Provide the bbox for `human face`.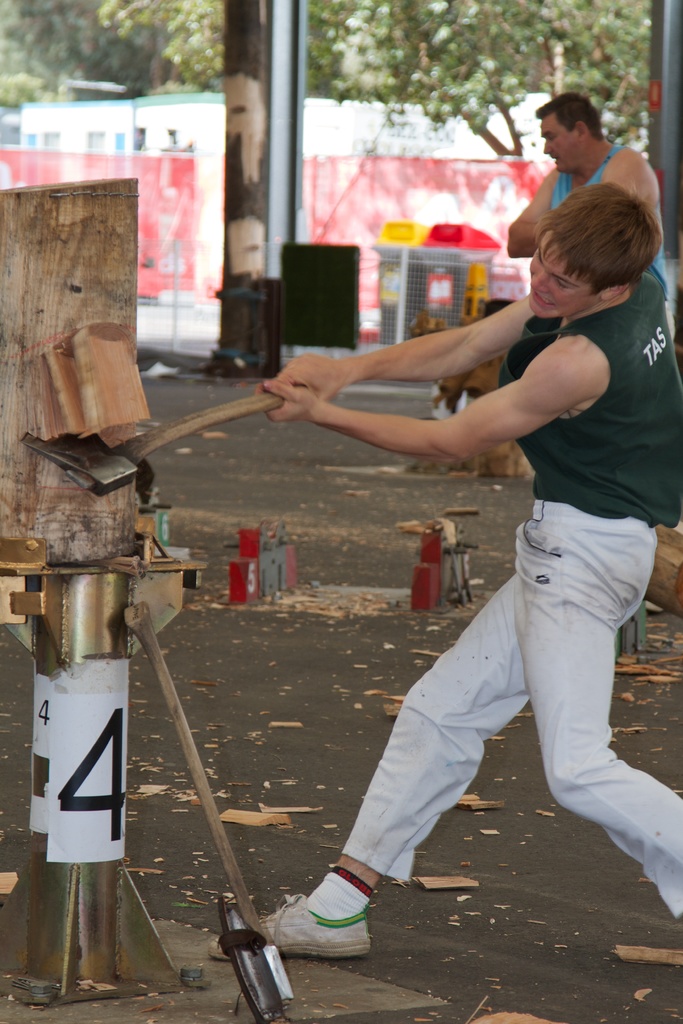
bbox(525, 248, 598, 316).
